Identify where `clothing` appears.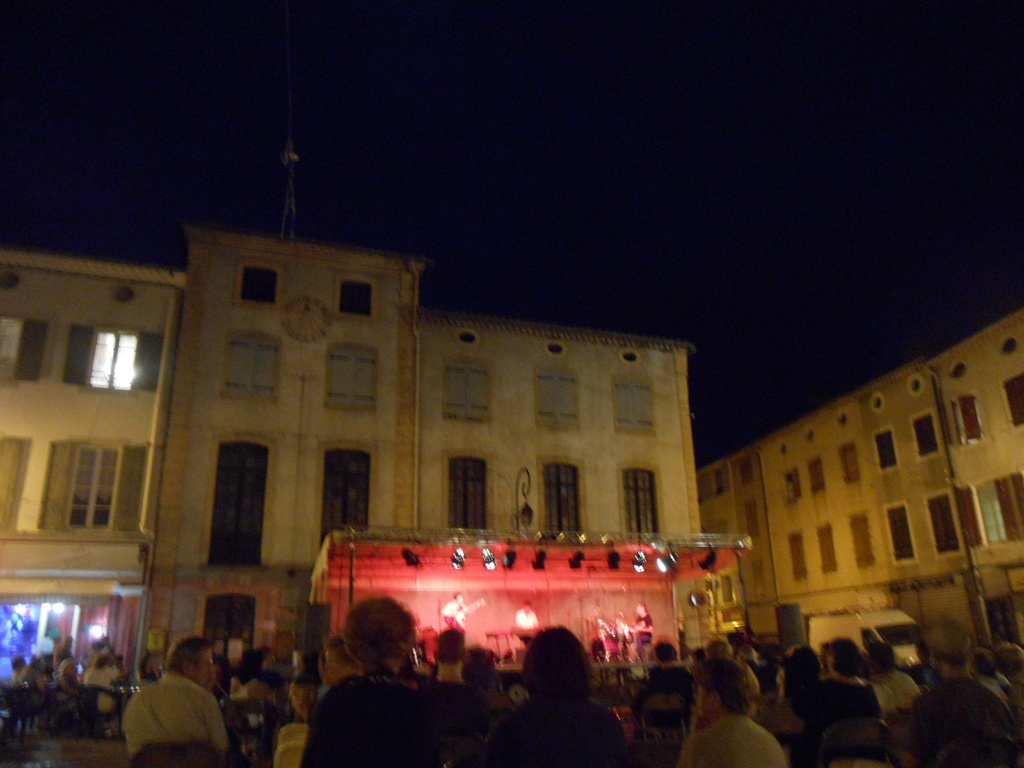
Appears at (817,680,878,717).
